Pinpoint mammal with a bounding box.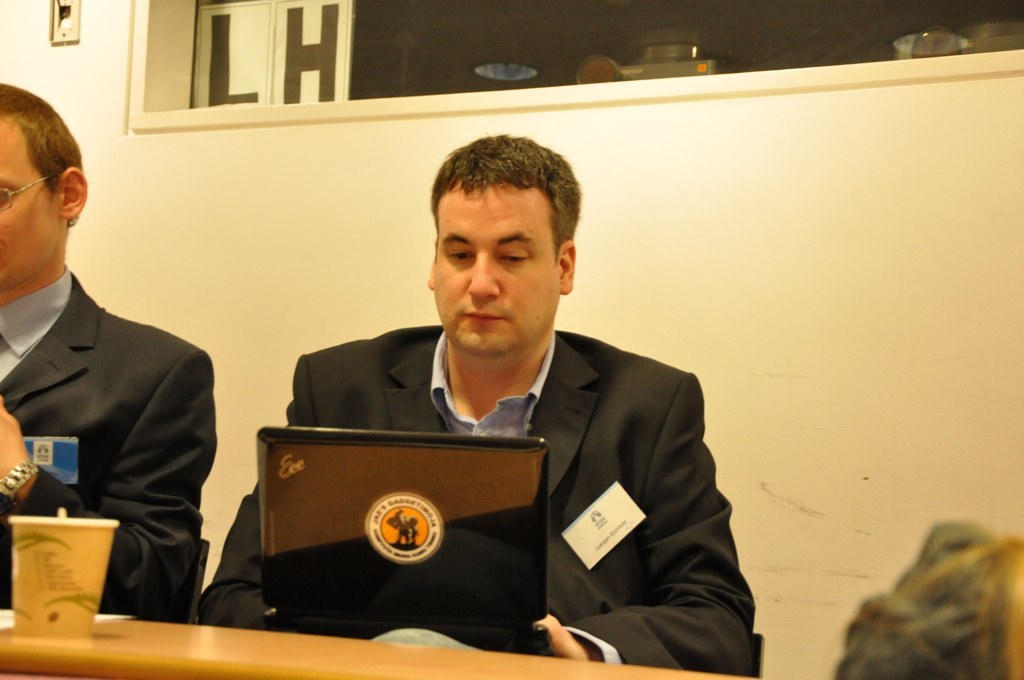
locate(831, 530, 1023, 679).
